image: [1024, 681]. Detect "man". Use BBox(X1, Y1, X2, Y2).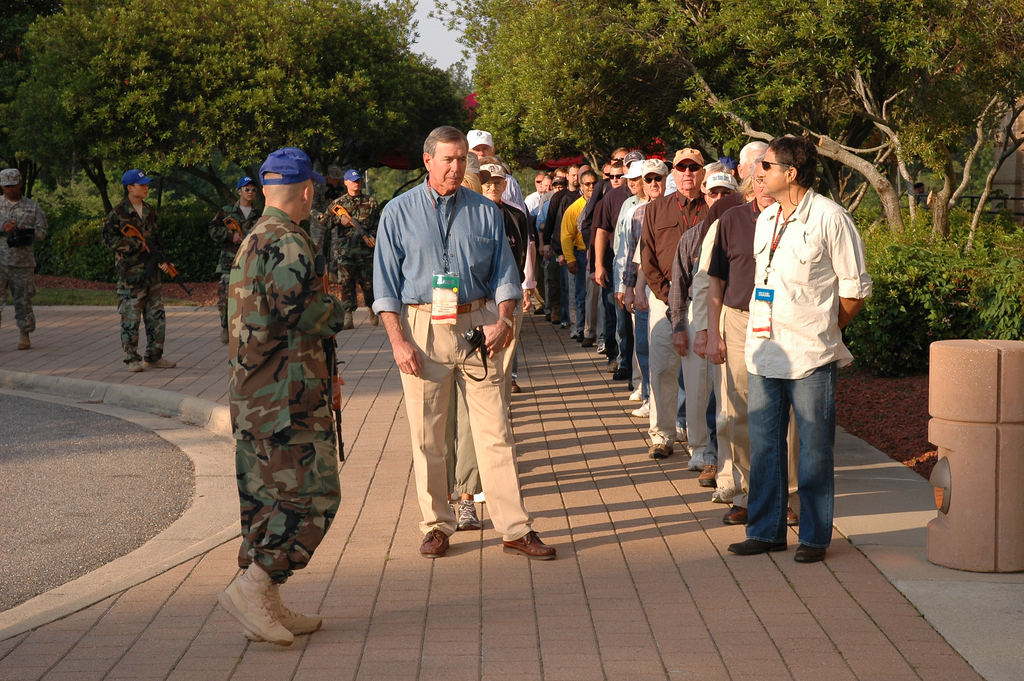
BBox(0, 169, 50, 350).
